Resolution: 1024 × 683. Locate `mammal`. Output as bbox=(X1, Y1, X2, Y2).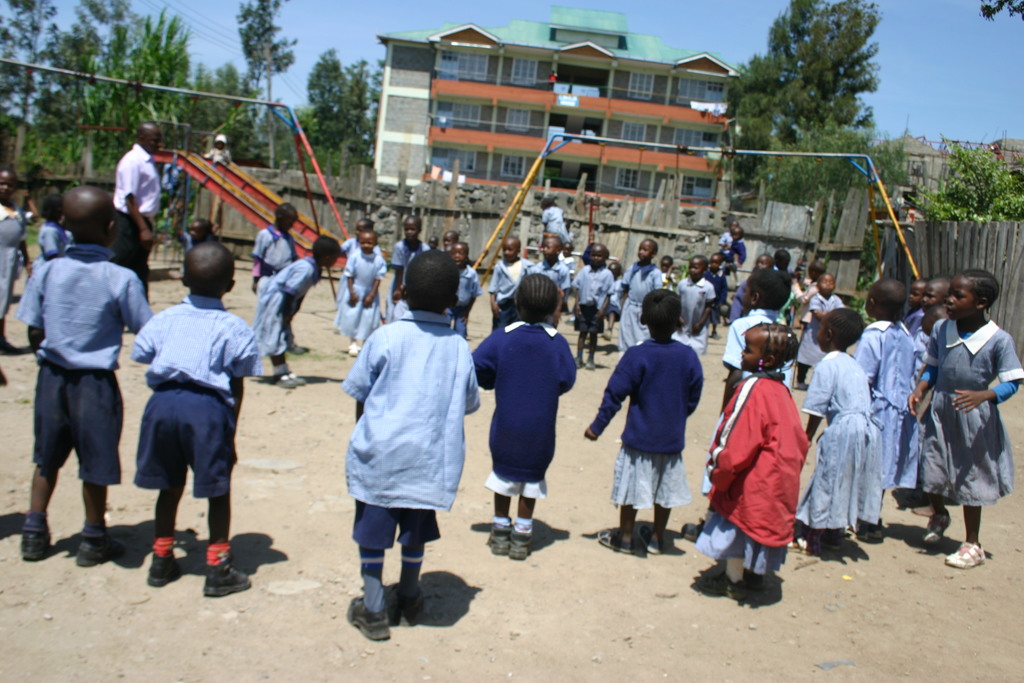
bbox=(17, 186, 152, 562).
